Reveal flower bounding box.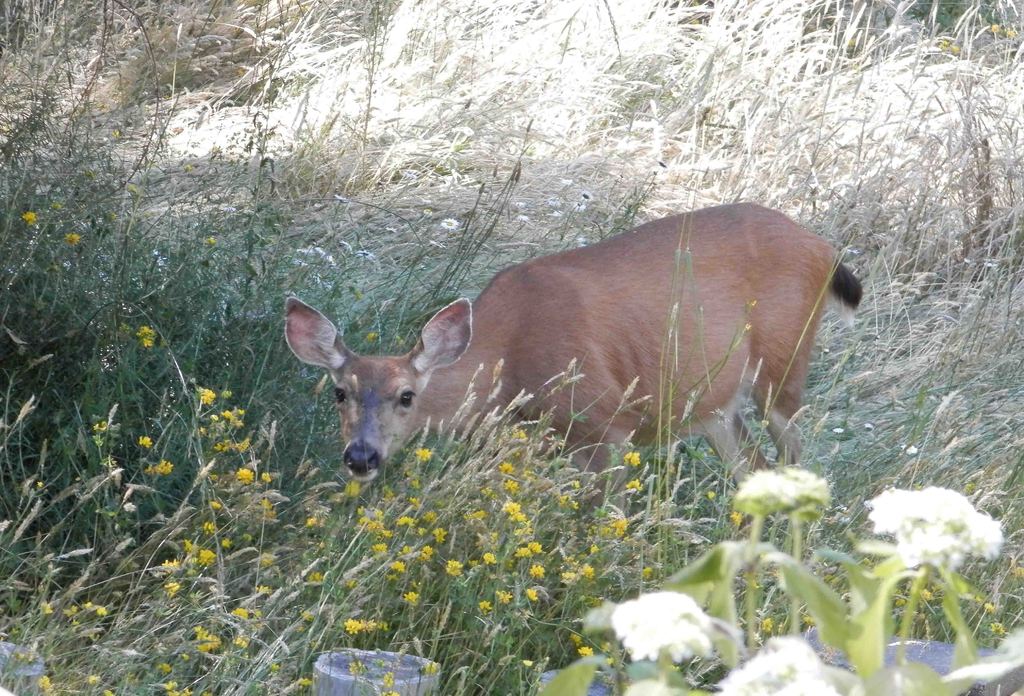
Revealed: [x1=733, y1=469, x2=780, y2=519].
